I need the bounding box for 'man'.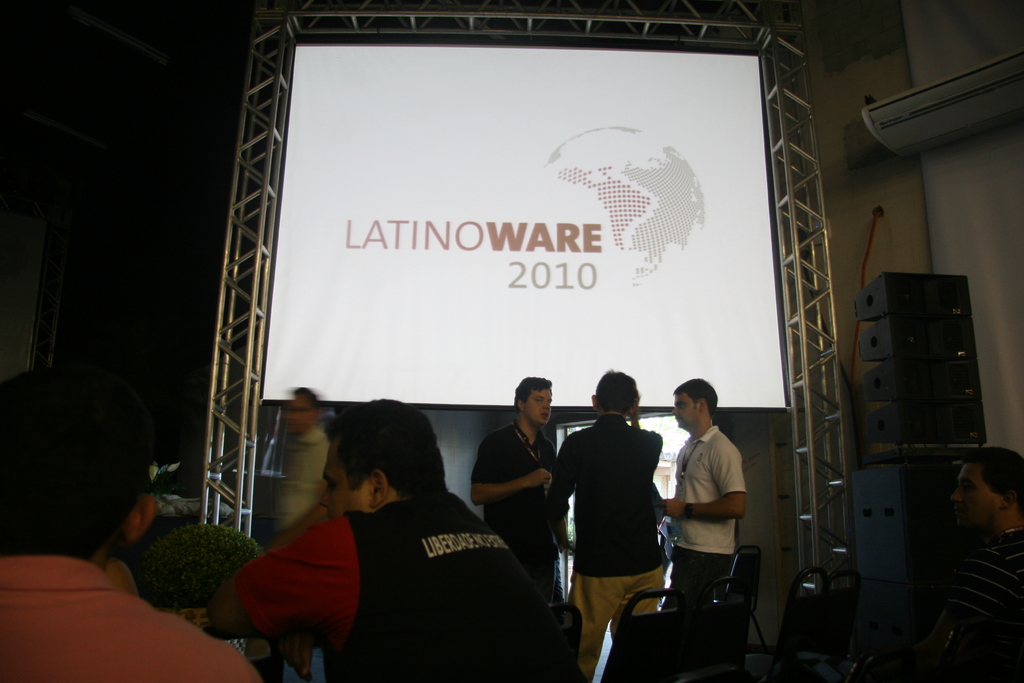
Here it is: box(662, 365, 748, 657).
